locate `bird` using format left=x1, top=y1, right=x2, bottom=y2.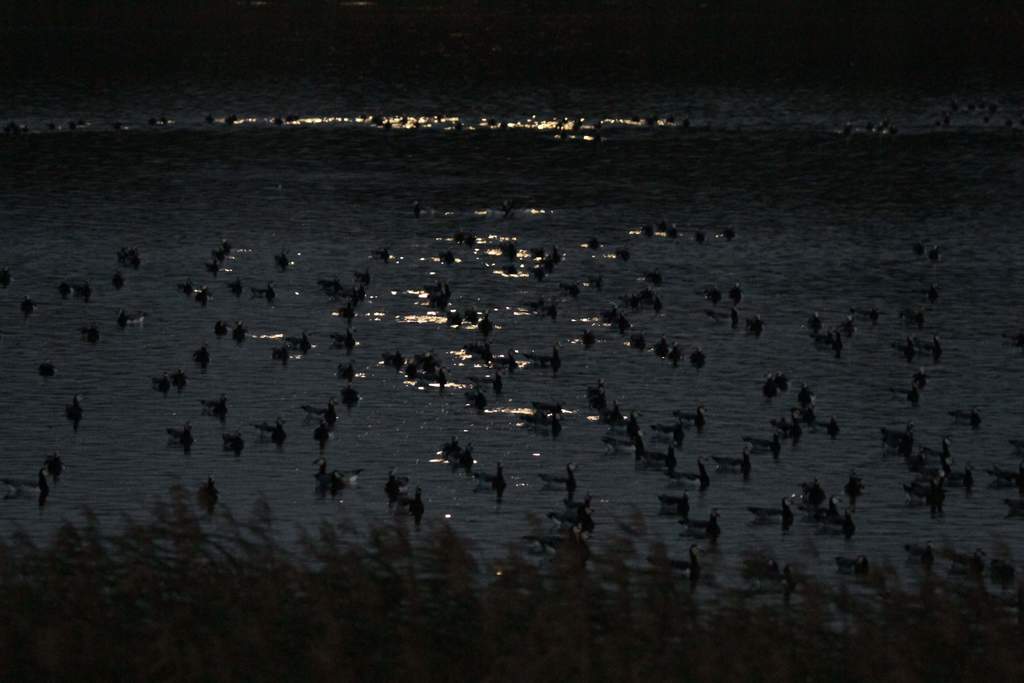
left=911, top=369, right=926, bottom=397.
